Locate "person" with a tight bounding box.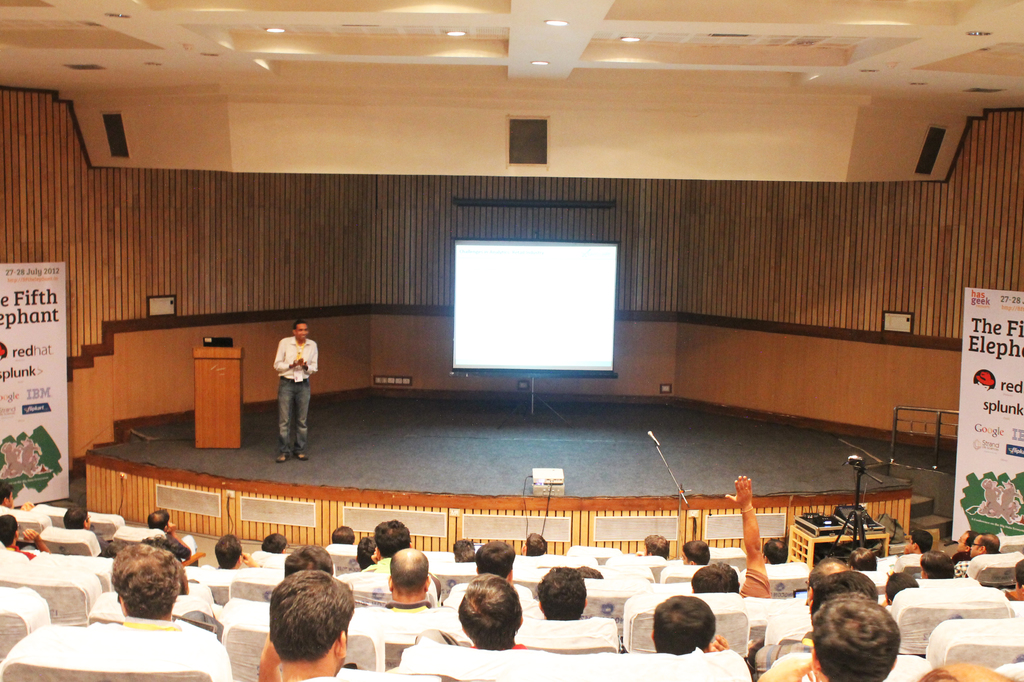
detection(365, 519, 412, 565).
